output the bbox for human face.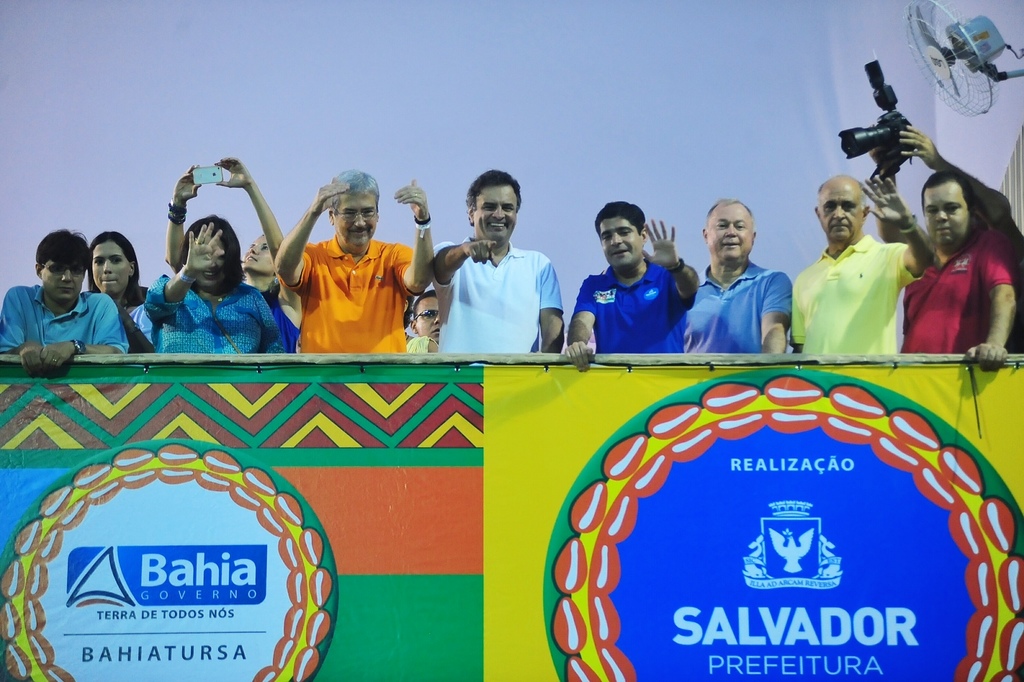
x1=919 y1=180 x2=973 y2=244.
